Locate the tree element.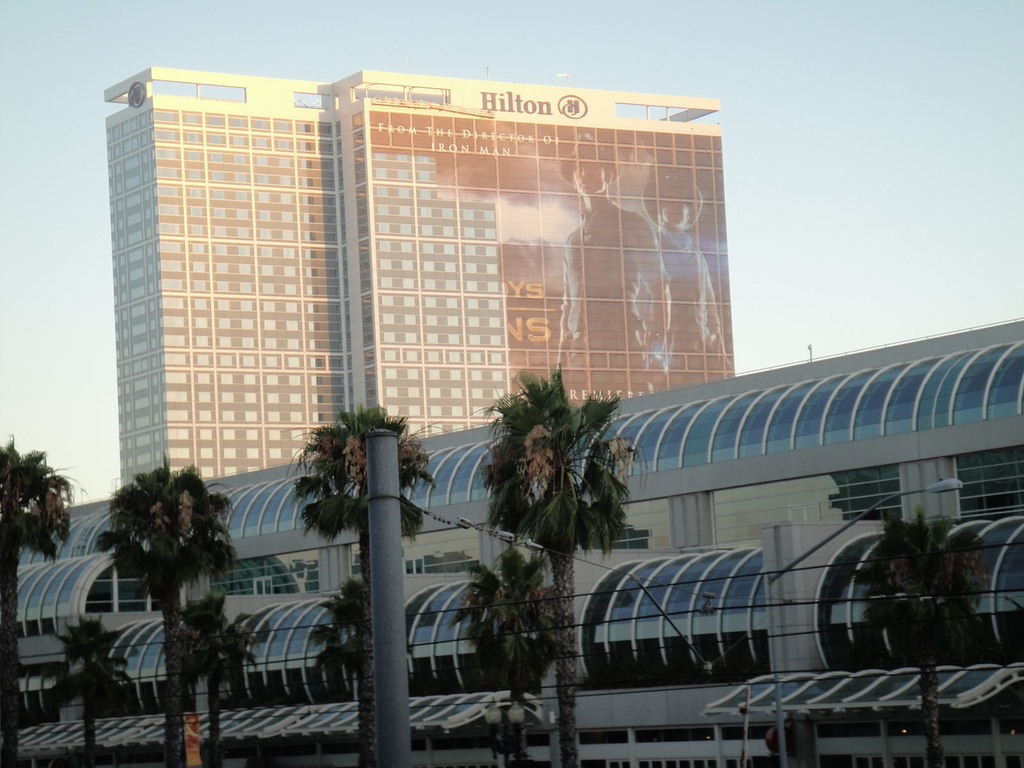
Element bbox: {"left": 449, "top": 548, "right": 557, "bottom": 760}.
